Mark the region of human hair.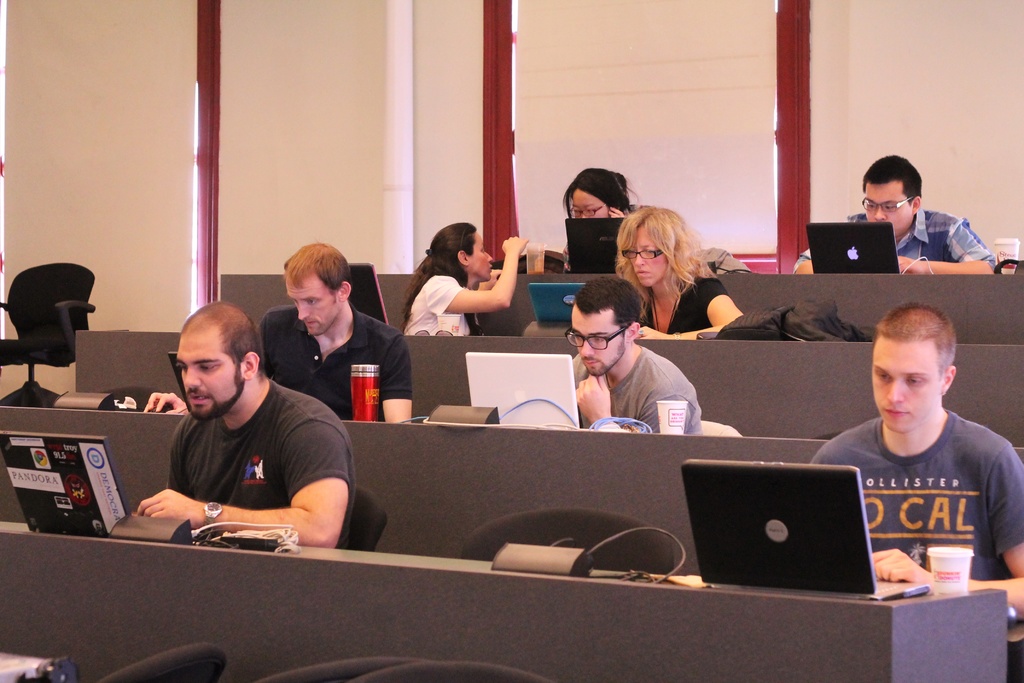
Region: [left=181, top=299, right=263, bottom=366].
